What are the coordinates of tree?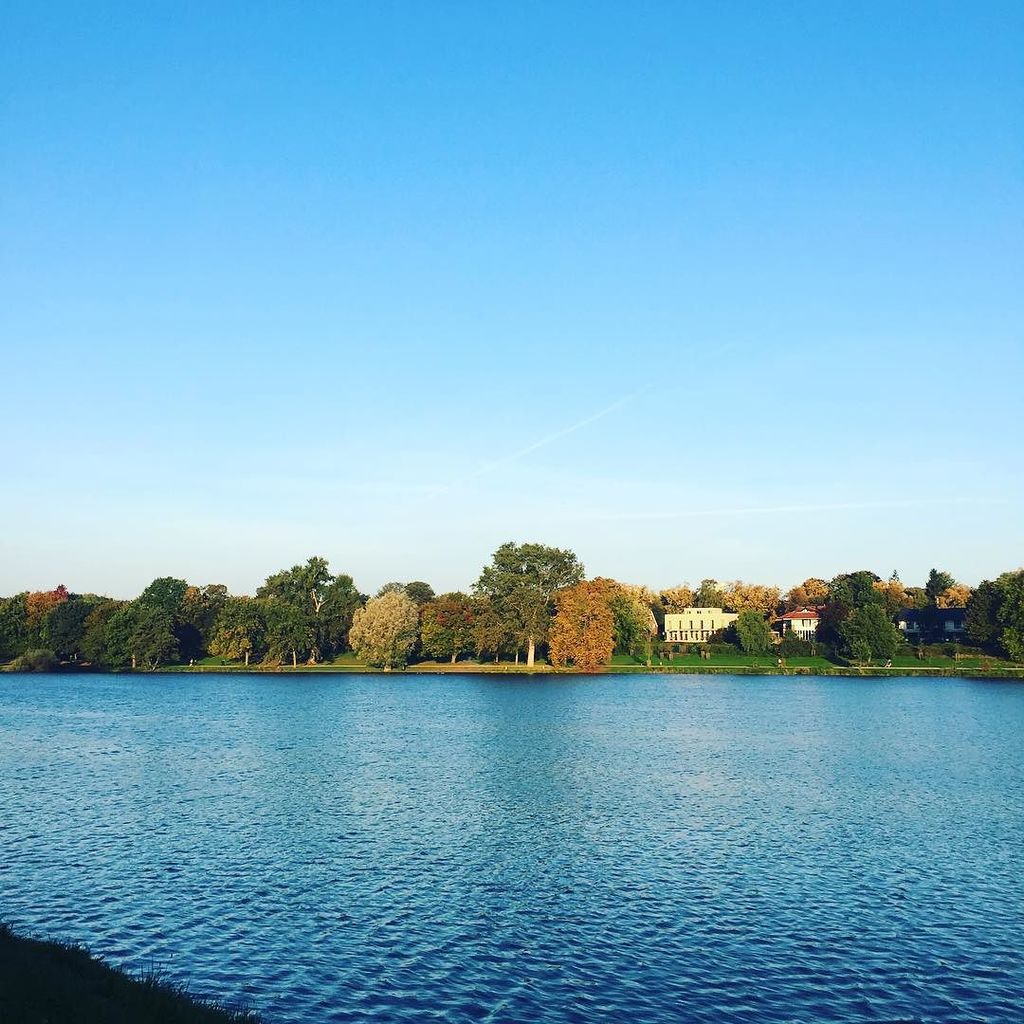
box(256, 551, 362, 664).
